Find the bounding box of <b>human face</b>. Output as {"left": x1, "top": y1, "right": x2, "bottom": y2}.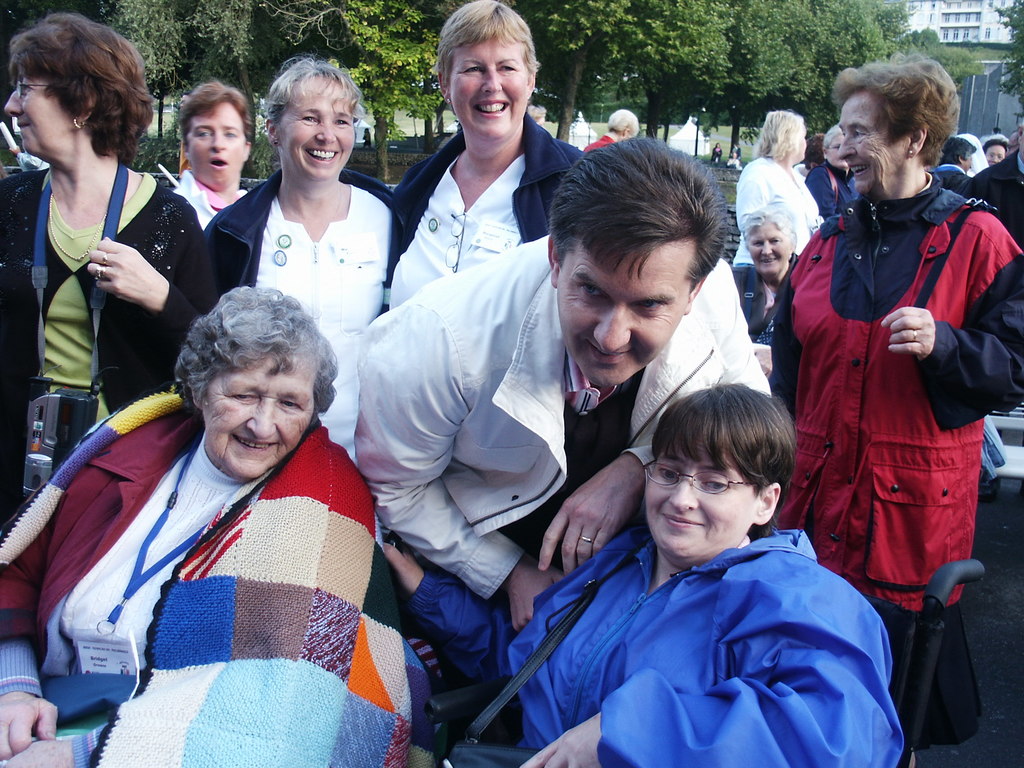
{"left": 838, "top": 86, "right": 903, "bottom": 188}.
